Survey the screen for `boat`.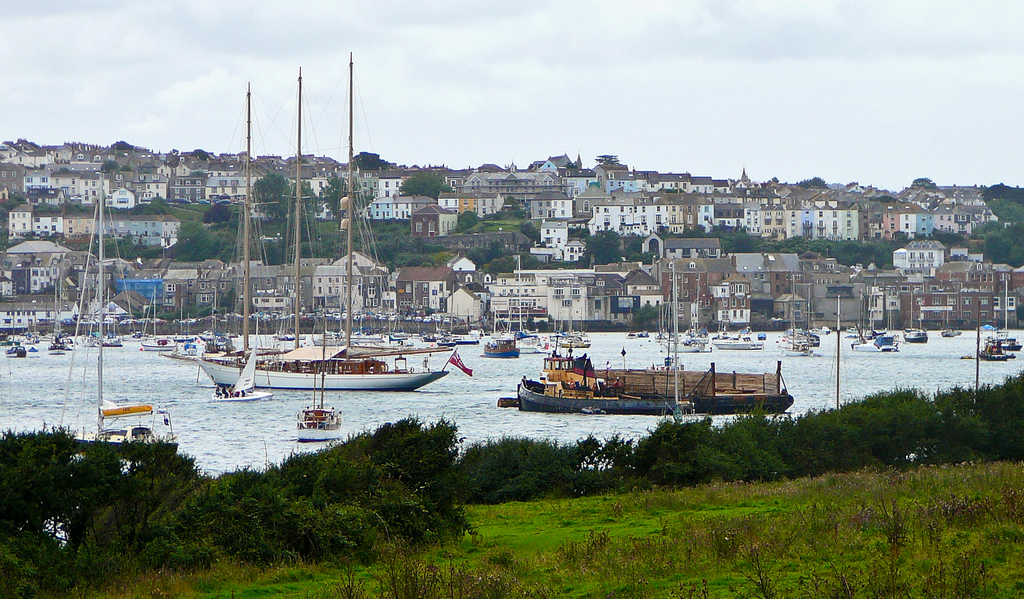
Survey found: {"left": 500, "top": 335, "right": 800, "bottom": 426}.
